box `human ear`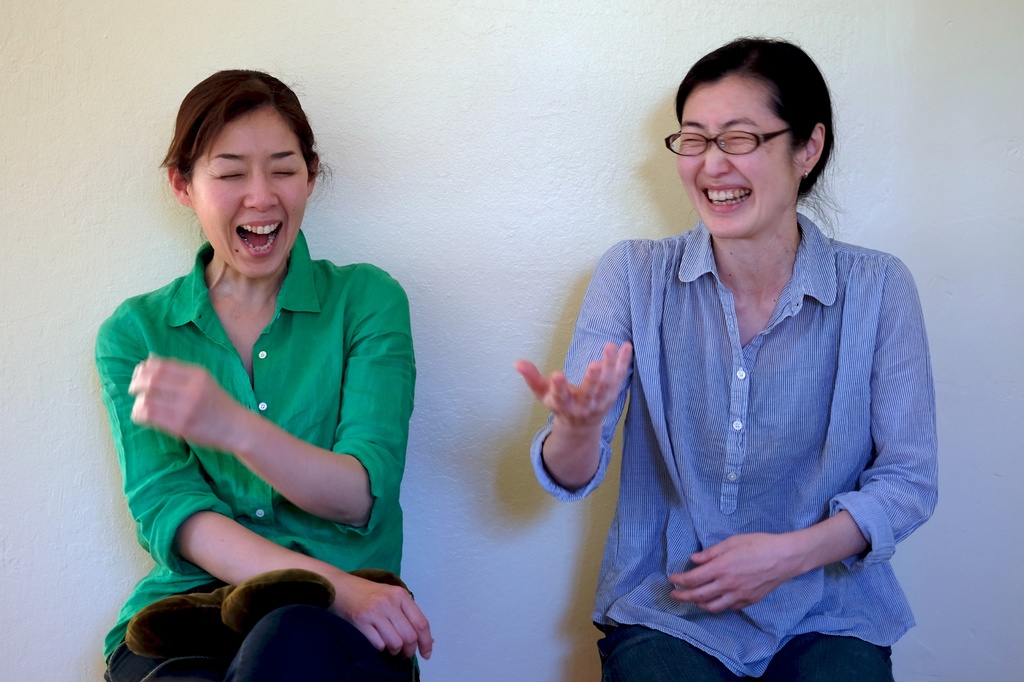
[left=166, top=163, right=196, bottom=206]
